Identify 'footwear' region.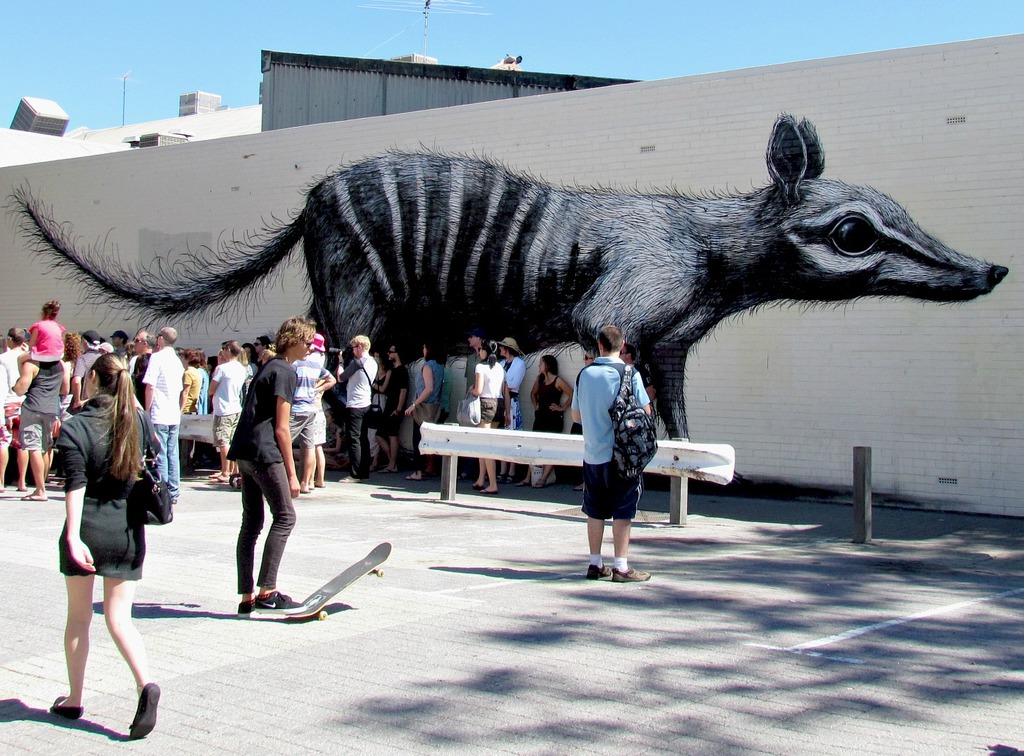
Region: [left=252, top=590, right=307, bottom=613].
